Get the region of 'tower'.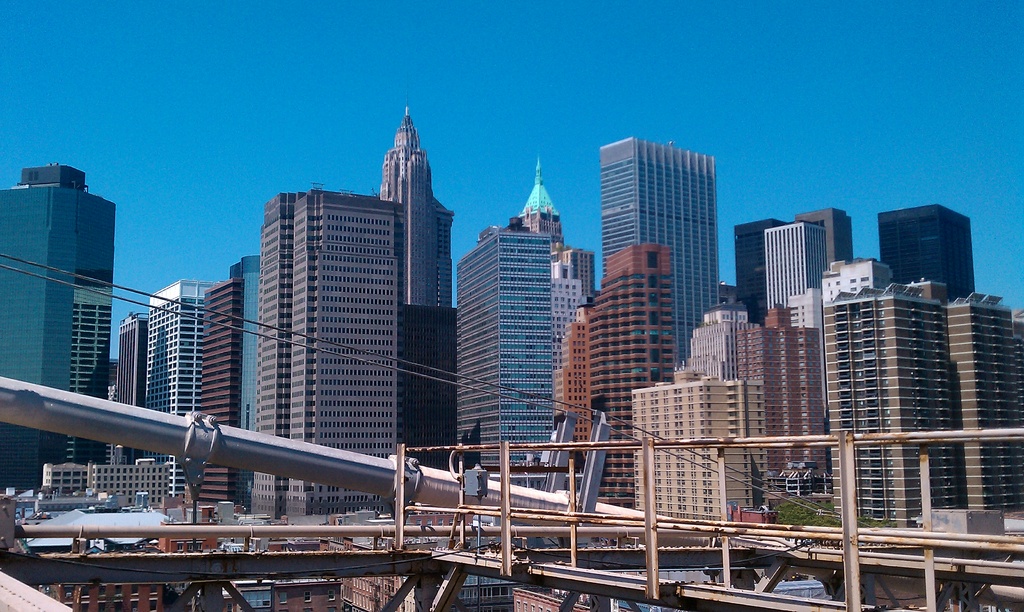
(734, 221, 781, 316).
